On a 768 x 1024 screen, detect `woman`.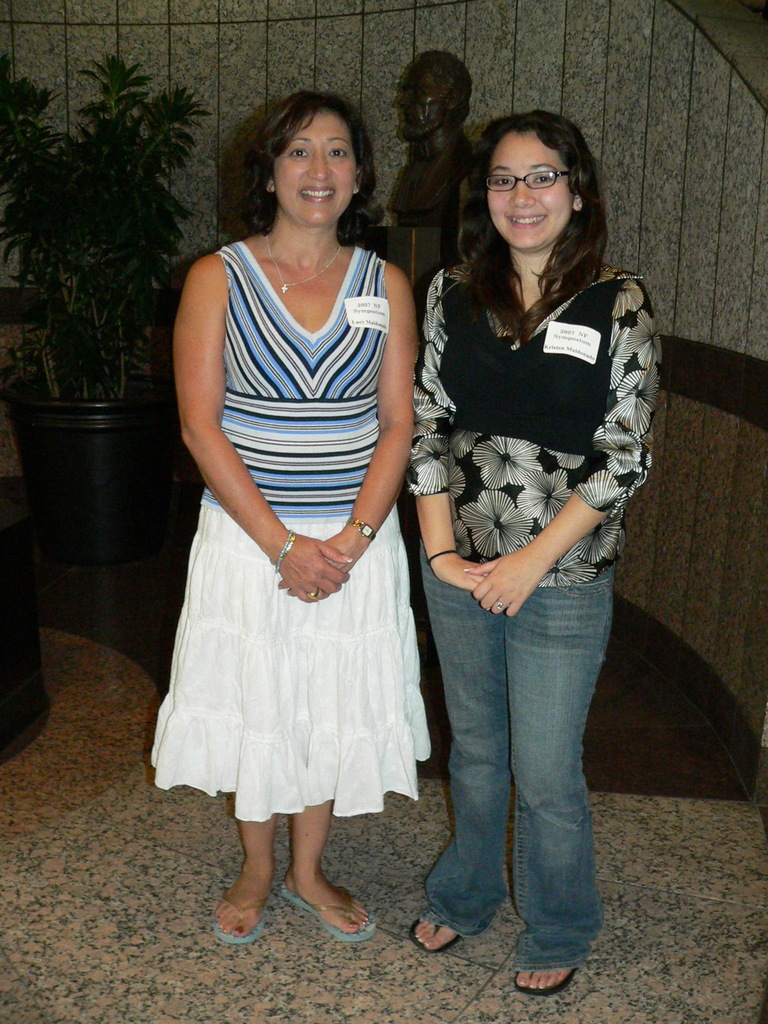
(x1=408, y1=109, x2=663, y2=992).
